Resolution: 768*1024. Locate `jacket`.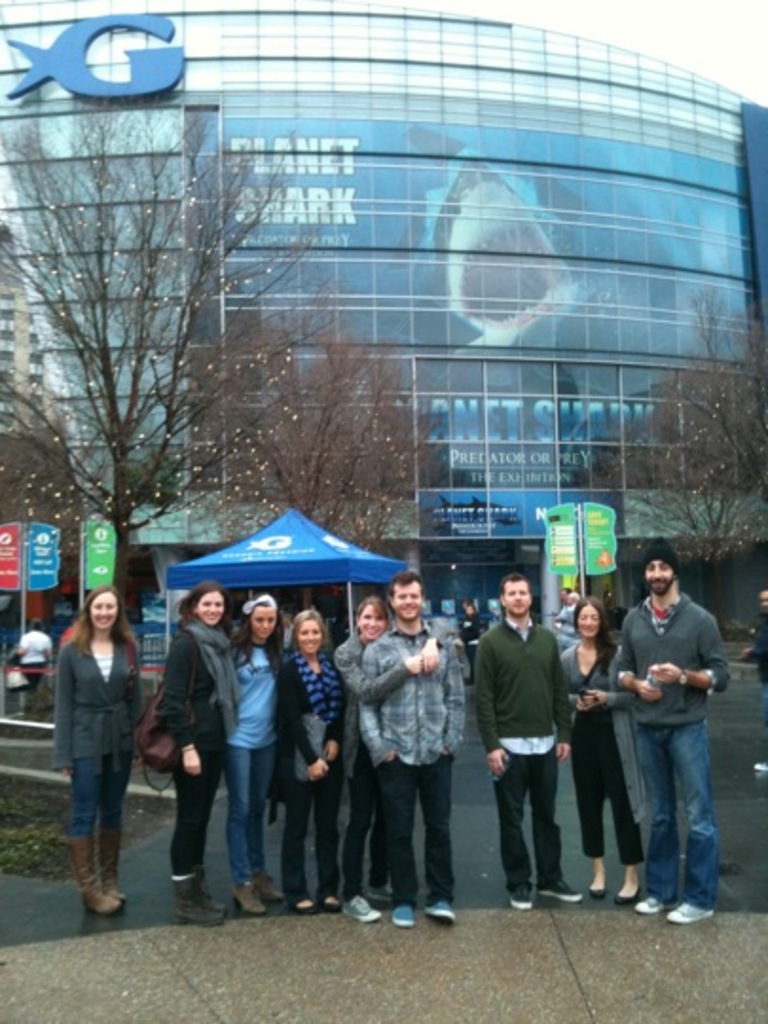
x1=40, y1=624, x2=133, y2=783.
